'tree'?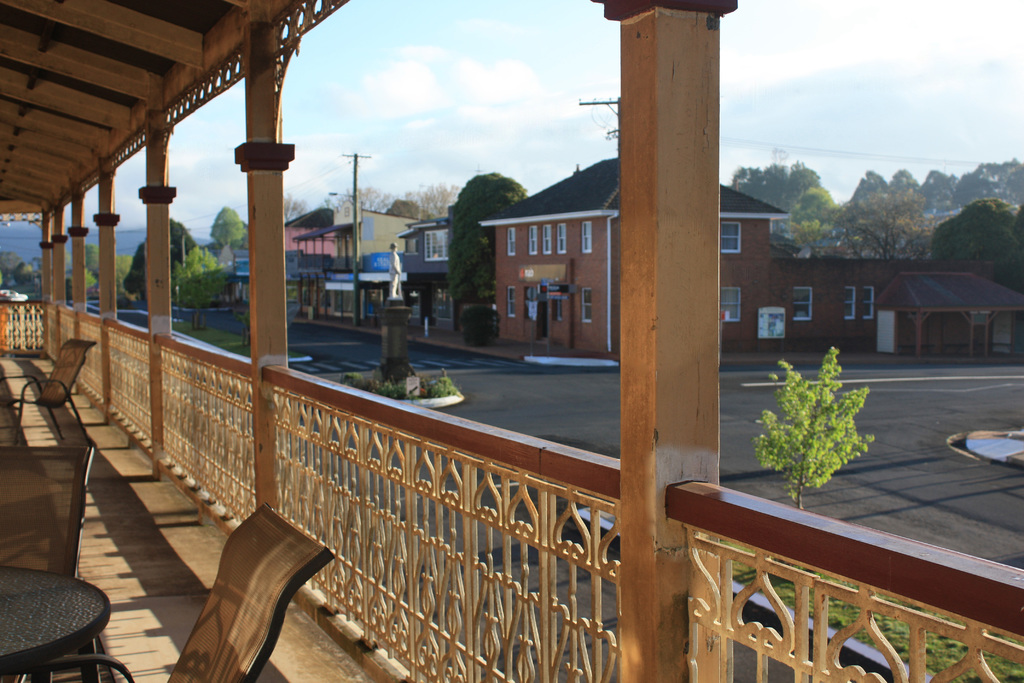
l=749, t=344, r=877, b=509
